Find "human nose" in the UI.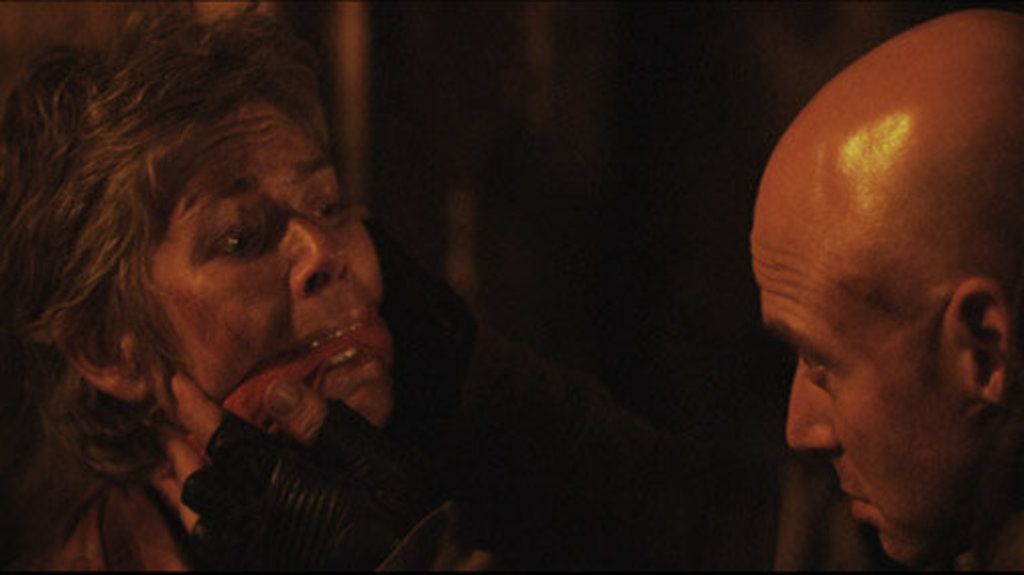
UI element at 289,213,358,299.
